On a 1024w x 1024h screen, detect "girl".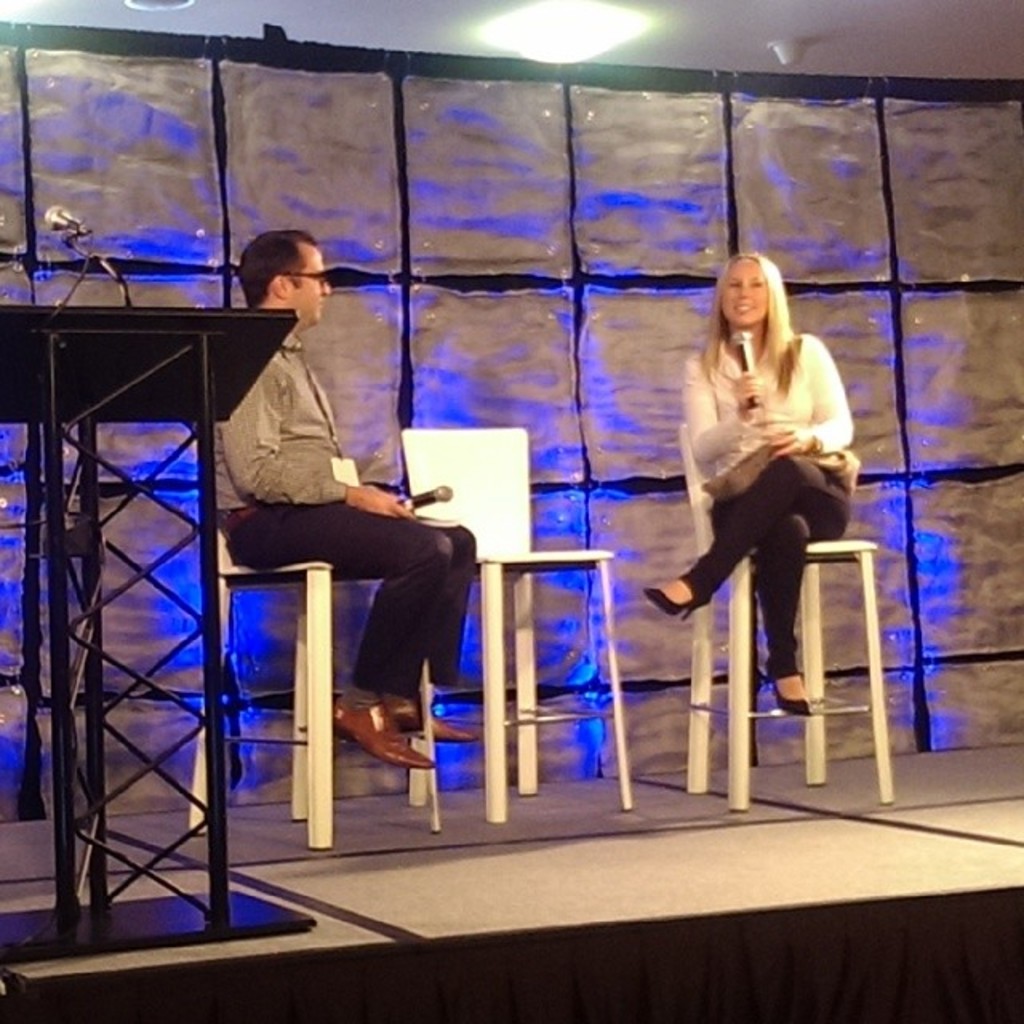
[643,248,882,722].
